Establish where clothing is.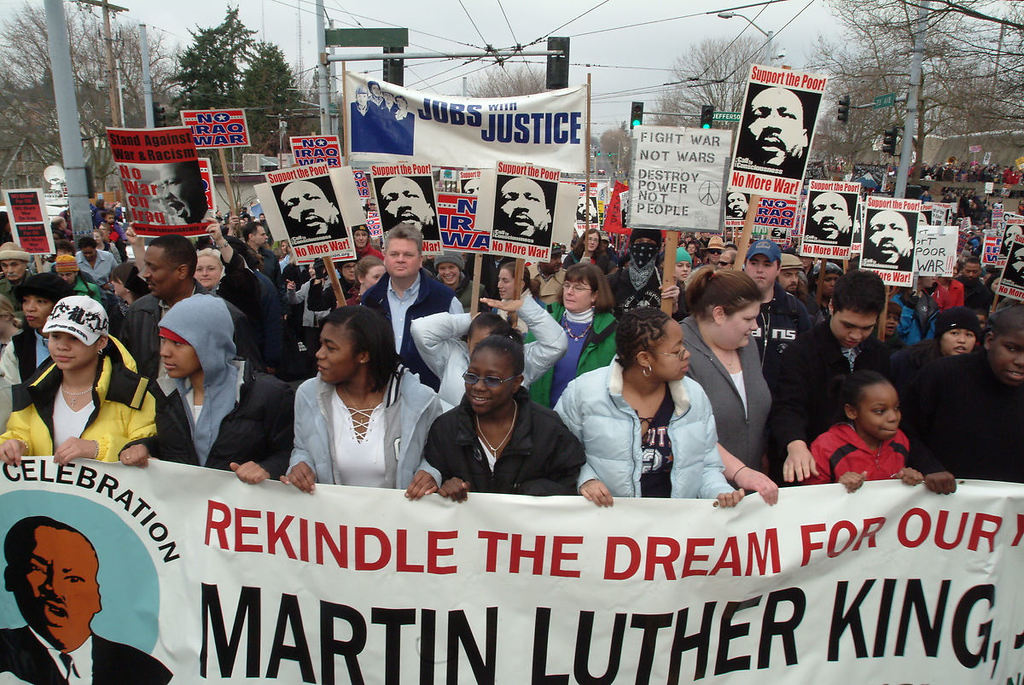
Established at 208, 272, 293, 384.
